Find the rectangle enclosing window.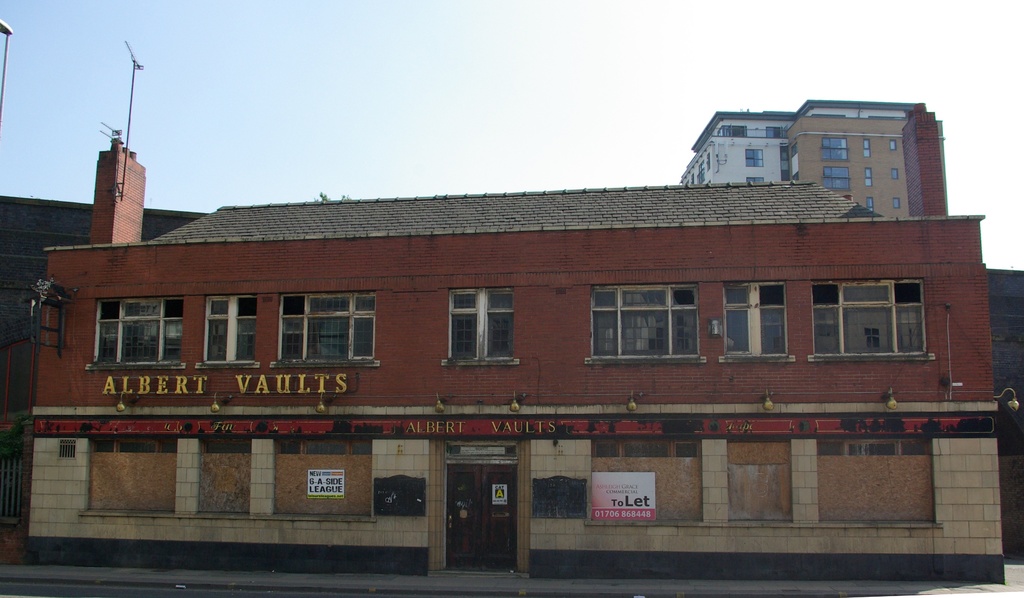
left=588, top=439, right=704, bottom=455.
